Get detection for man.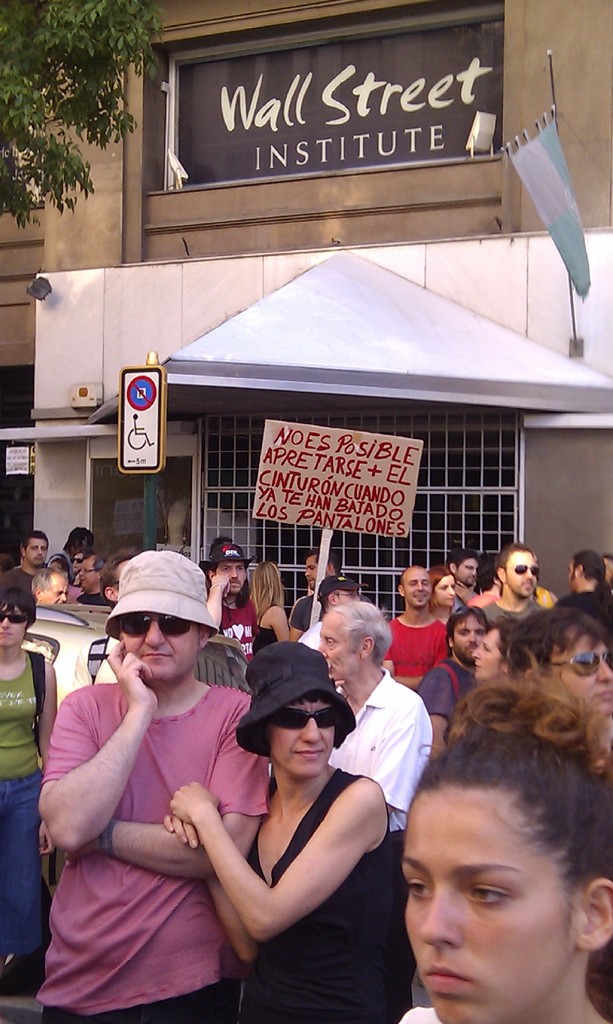
Detection: select_region(299, 575, 369, 648).
